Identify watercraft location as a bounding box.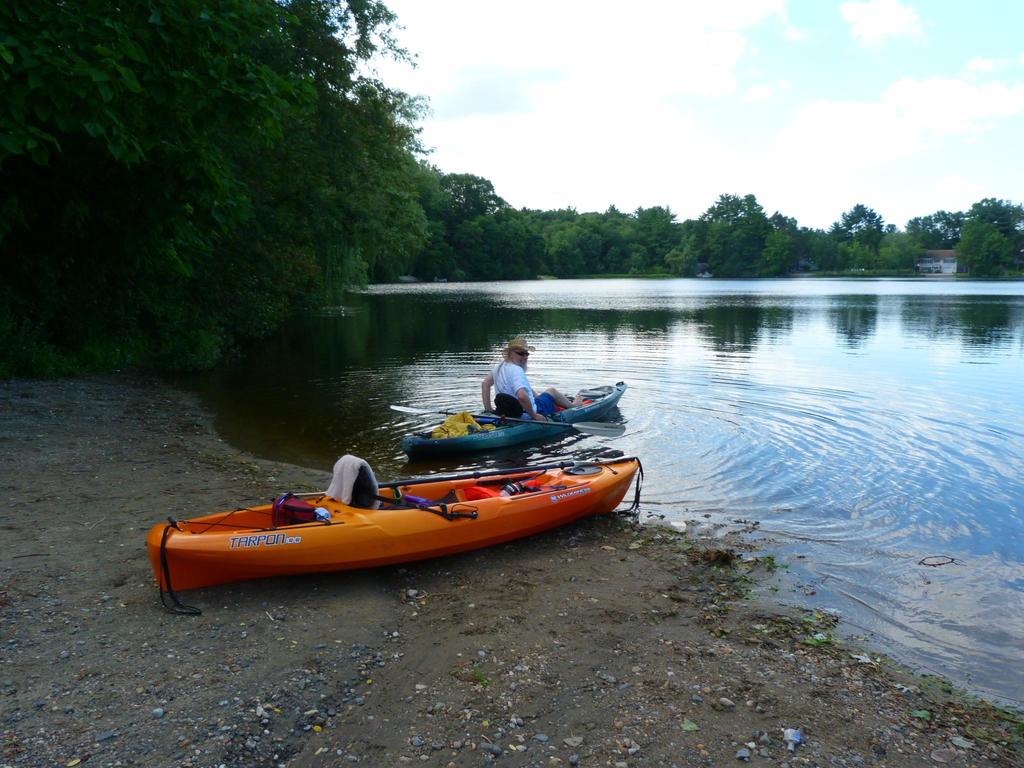
[x1=408, y1=379, x2=620, y2=456].
